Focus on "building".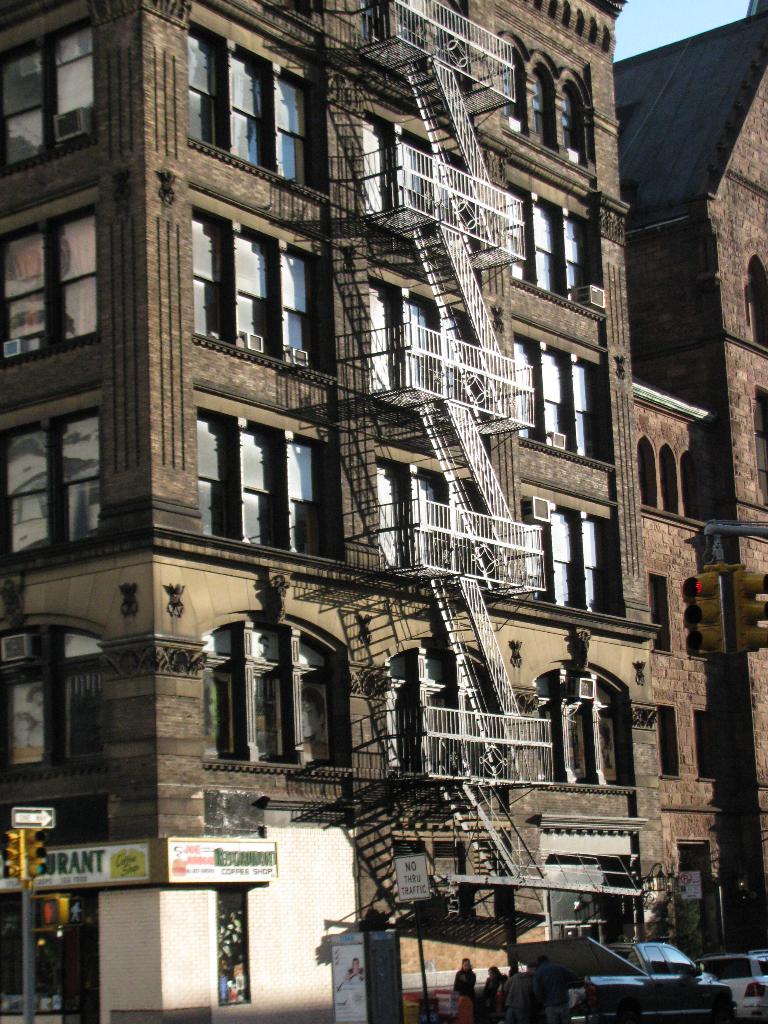
Focused at bbox=[0, 0, 671, 1023].
